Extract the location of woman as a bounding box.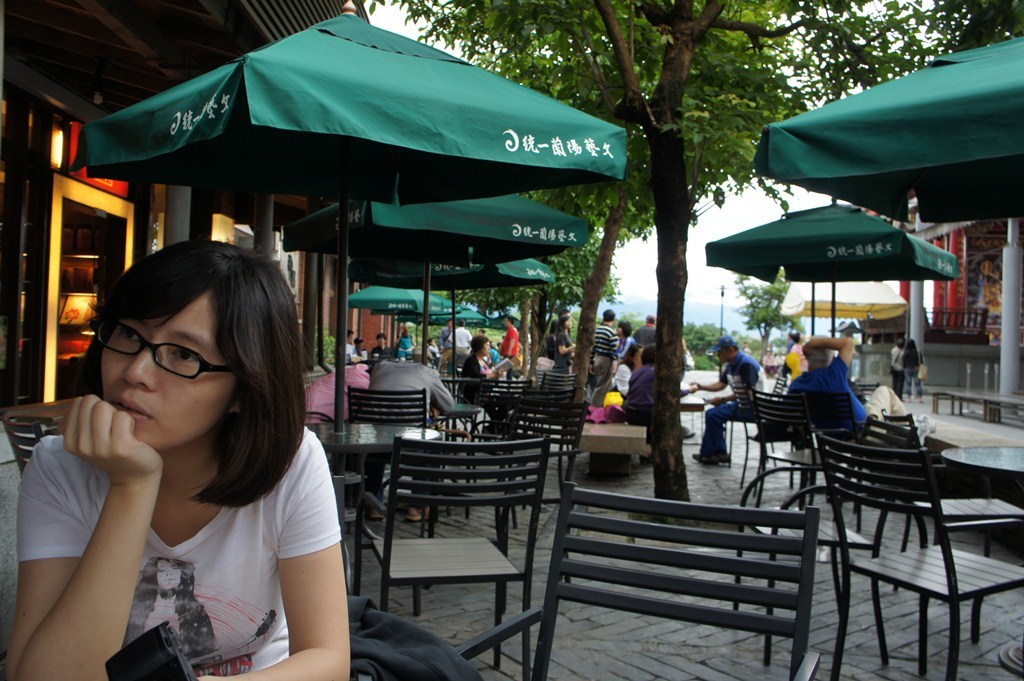
[612, 332, 640, 394].
